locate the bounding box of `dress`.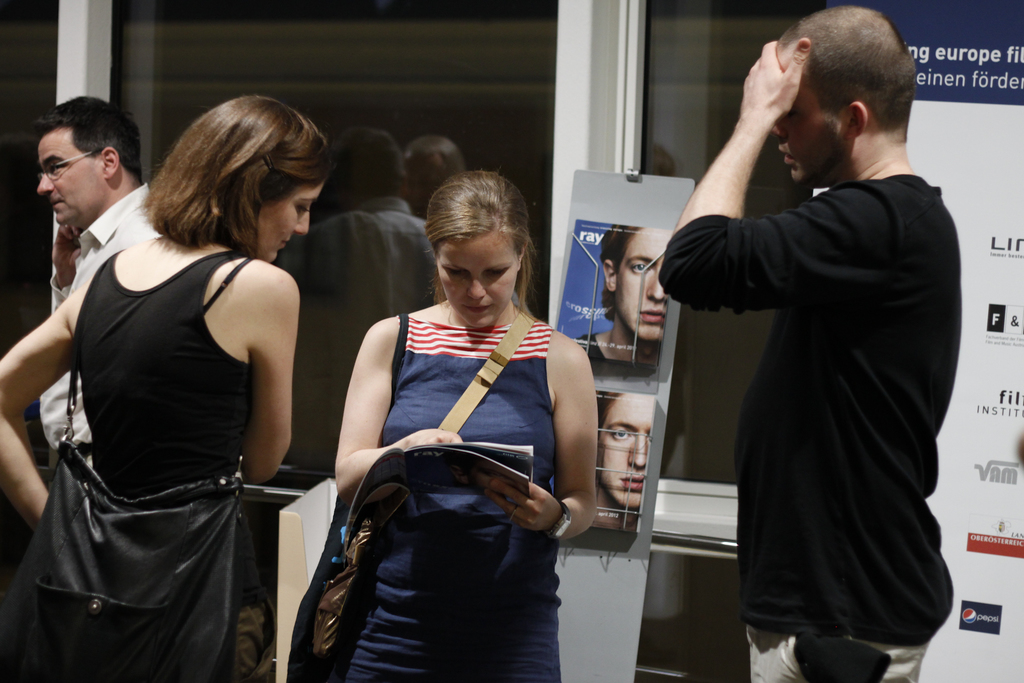
Bounding box: detection(67, 240, 272, 682).
